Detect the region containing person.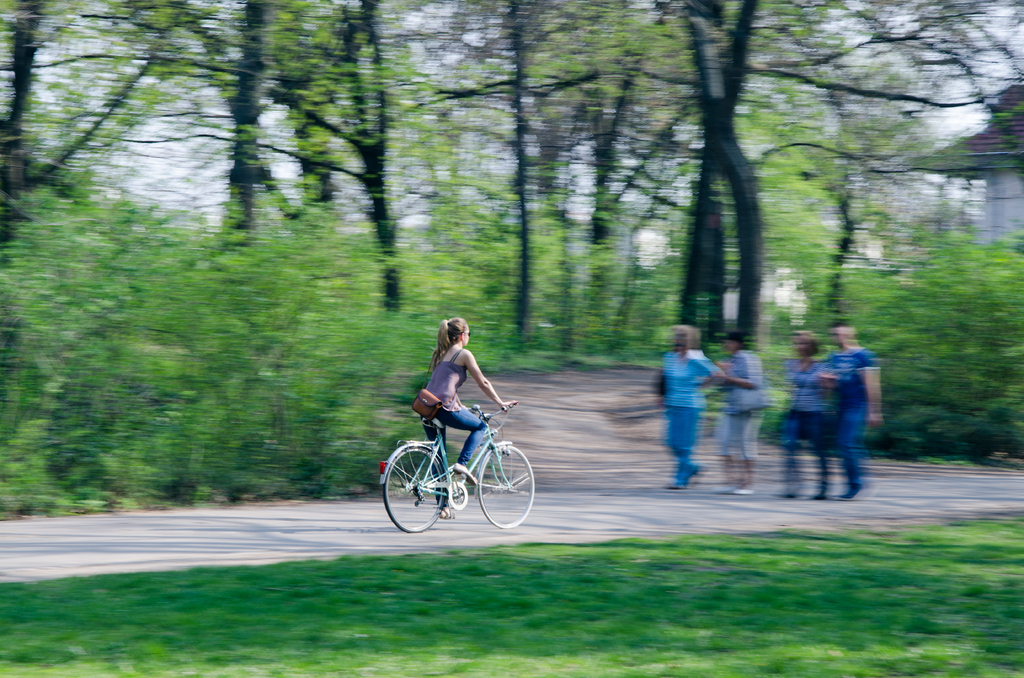
l=653, t=323, r=722, b=487.
